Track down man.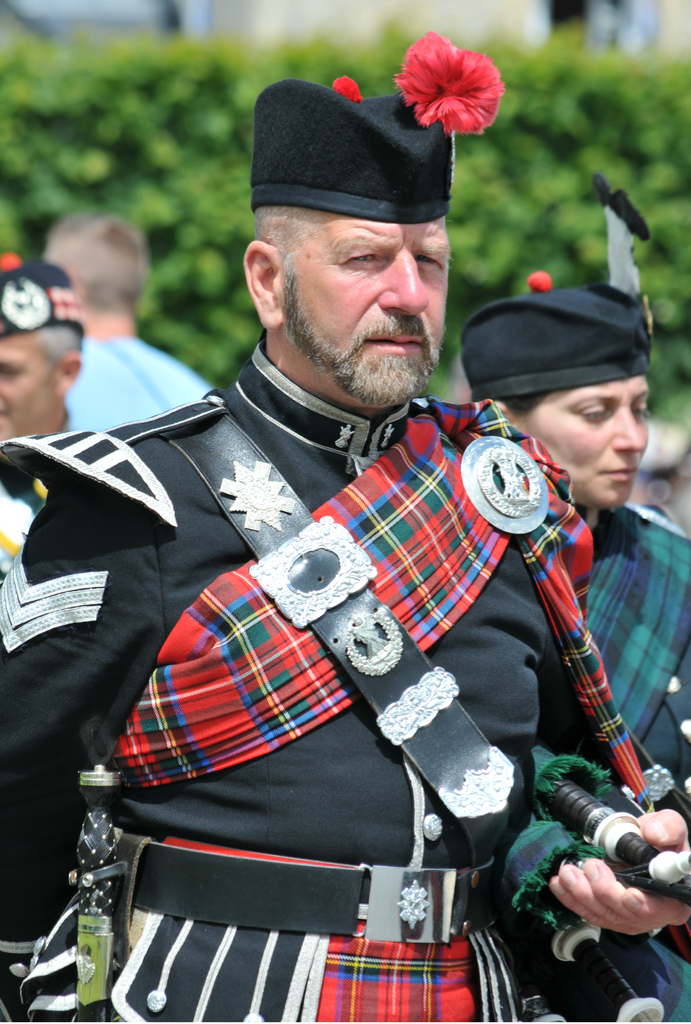
Tracked to rect(37, 216, 216, 426).
